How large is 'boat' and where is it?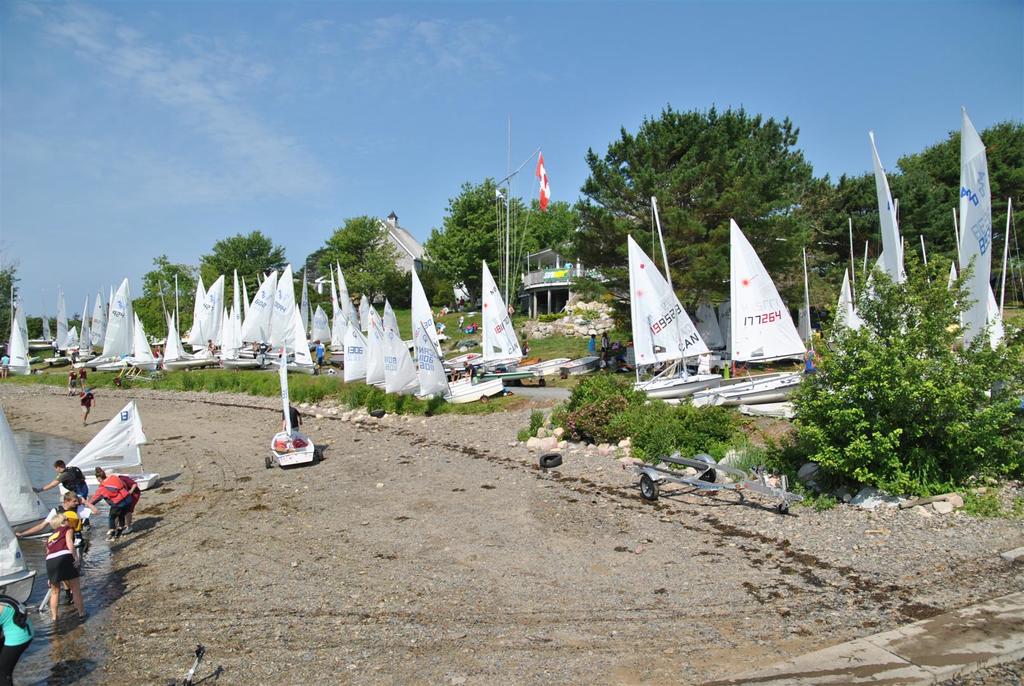
Bounding box: (559, 350, 612, 370).
